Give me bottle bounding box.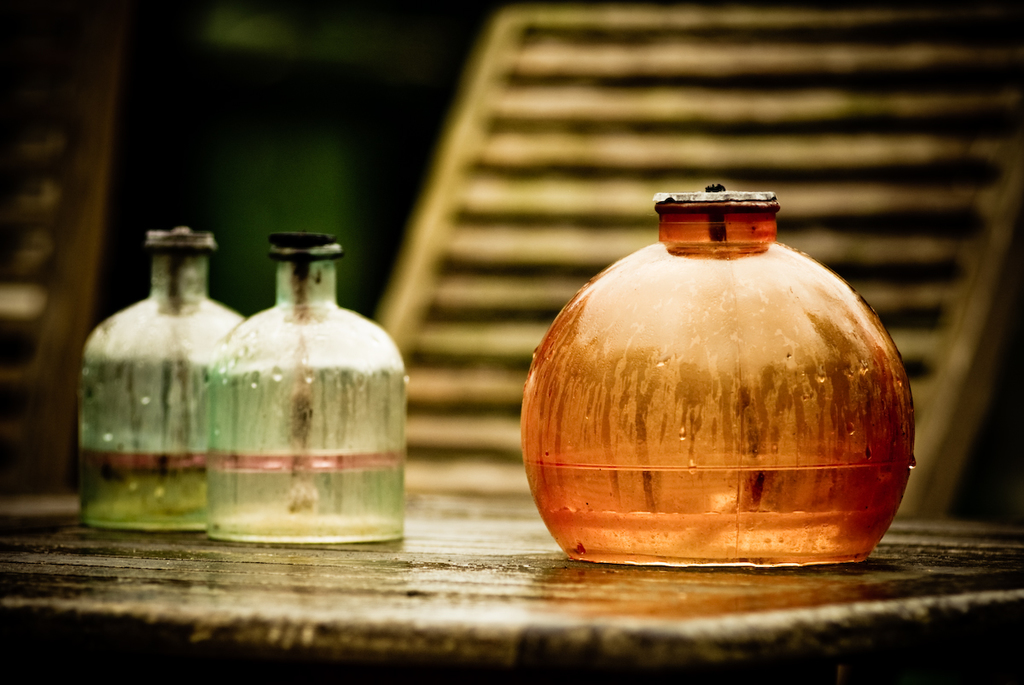
<box>201,233,411,537</box>.
